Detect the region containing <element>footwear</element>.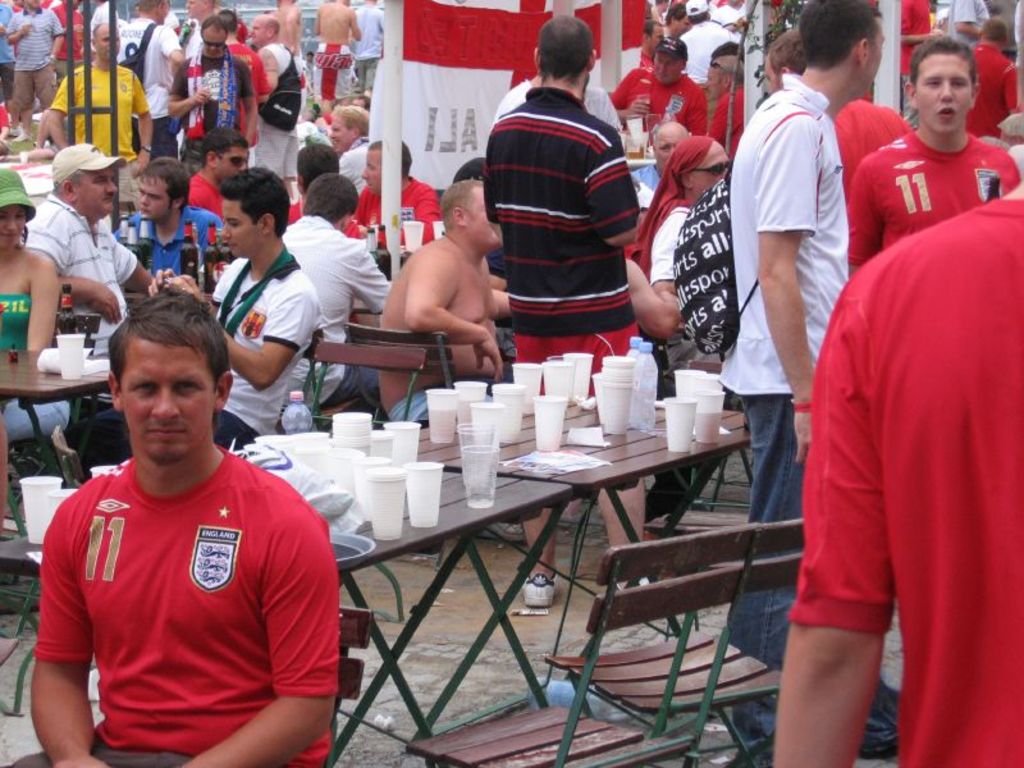
l=0, t=634, r=20, b=664.
